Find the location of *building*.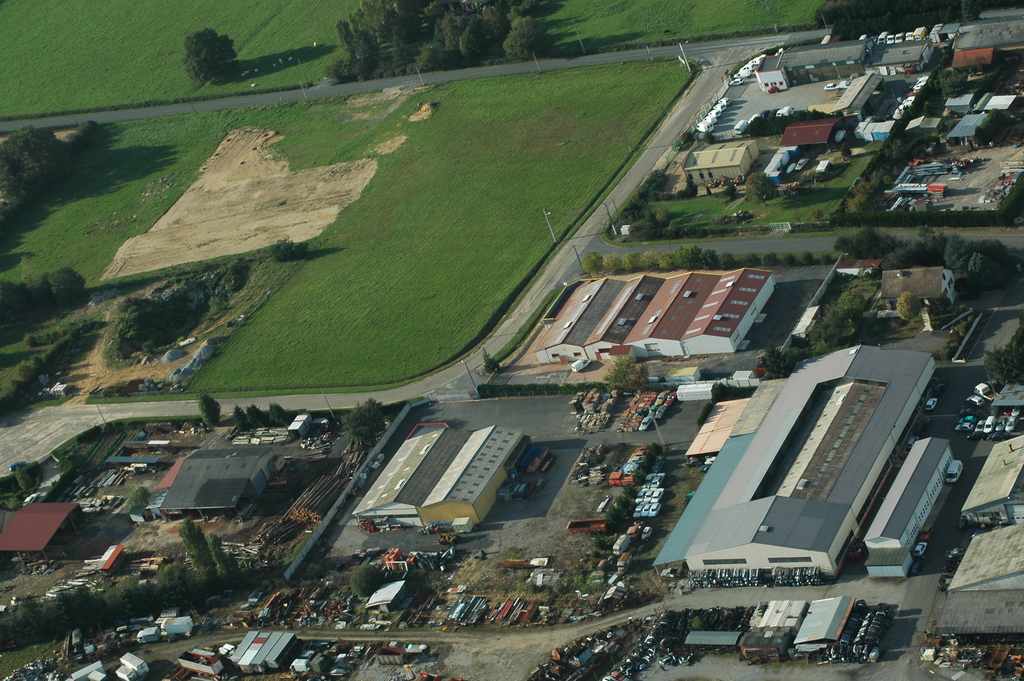
Location: {"x1": 962, "y1": 435, "x2": 1023, "y2": 527}.
